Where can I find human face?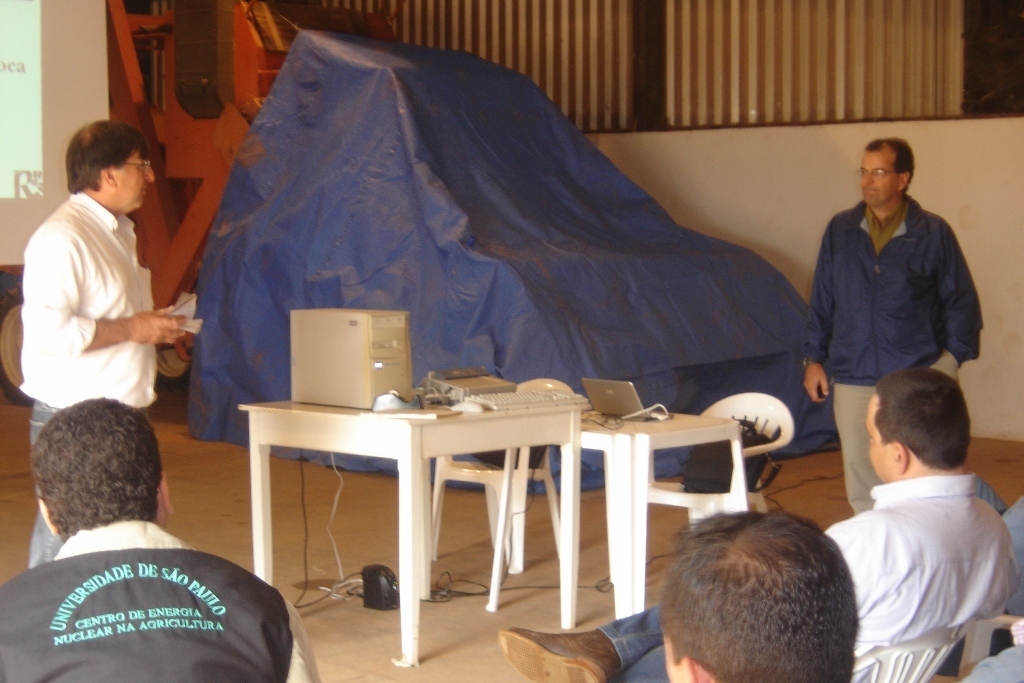
You can find it at [859, 148, 897, 207].
